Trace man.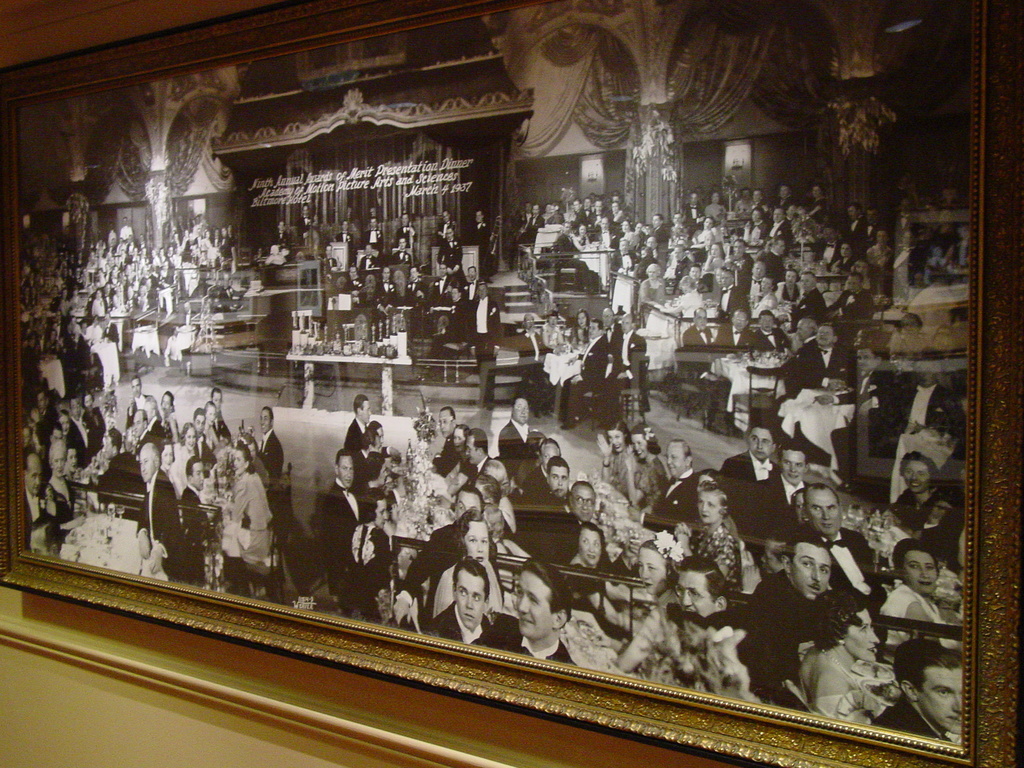
Traced to 505 188 629 272.
